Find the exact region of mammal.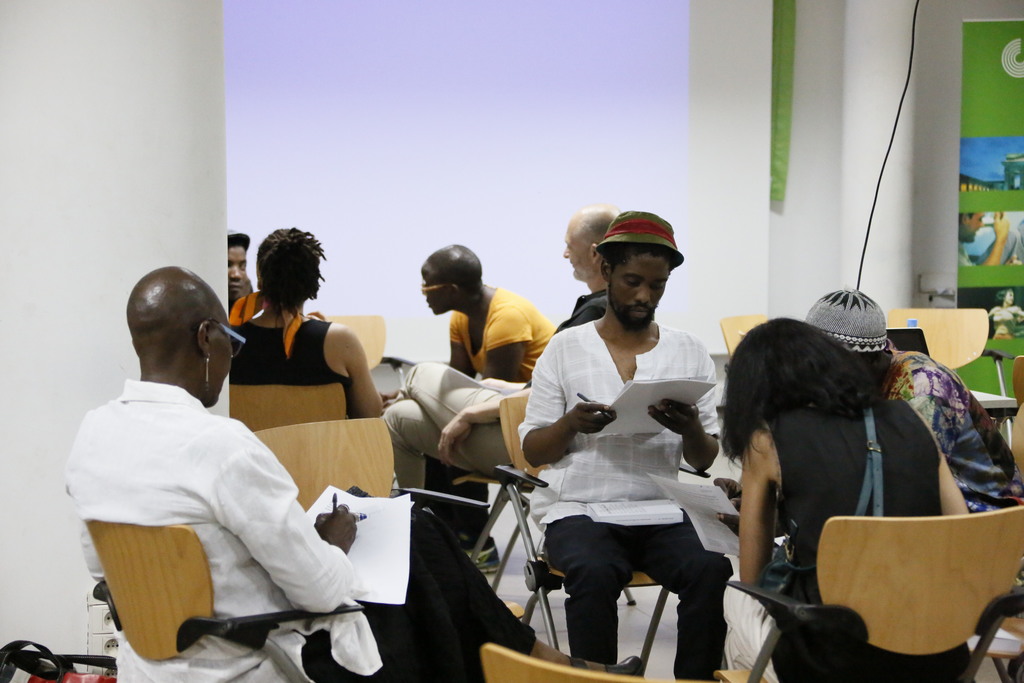
Exact region: Rect(382, 208, 616, 514).
